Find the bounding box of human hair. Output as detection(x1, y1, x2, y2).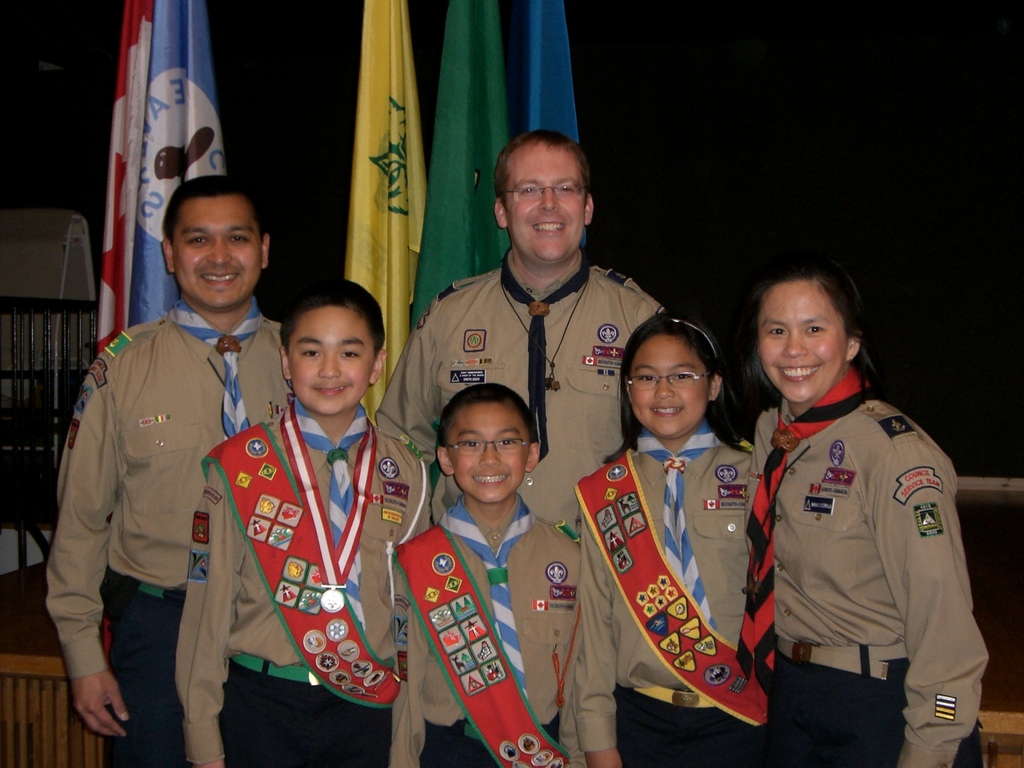
detection(490, 129, 588, 211).
